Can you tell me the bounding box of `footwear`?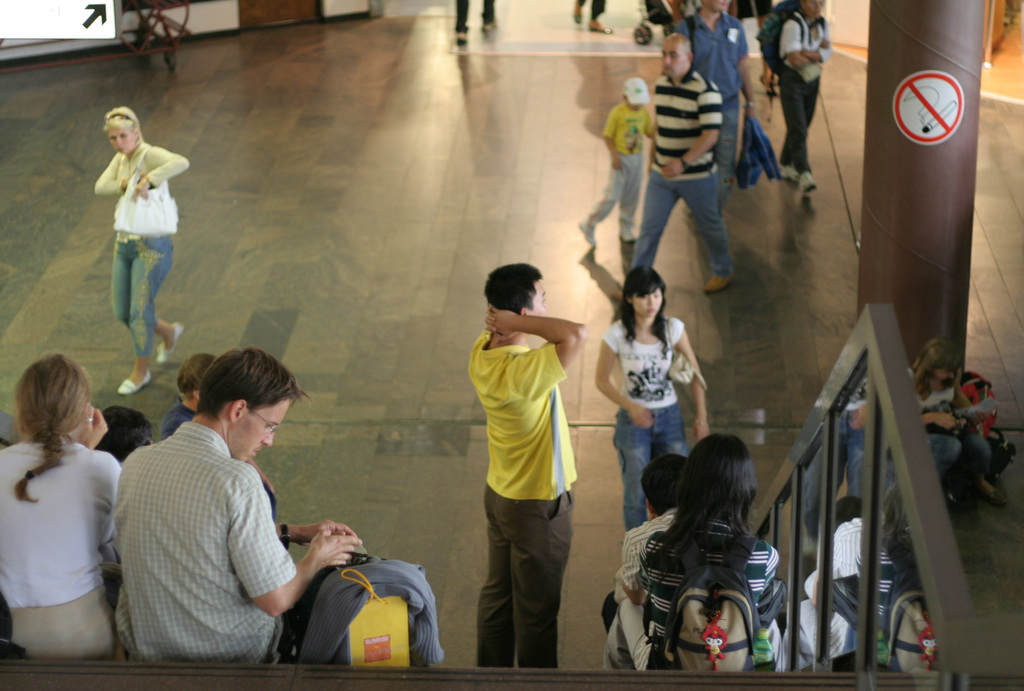
(x1=979, y1=475, x2=1014, y2=507).
